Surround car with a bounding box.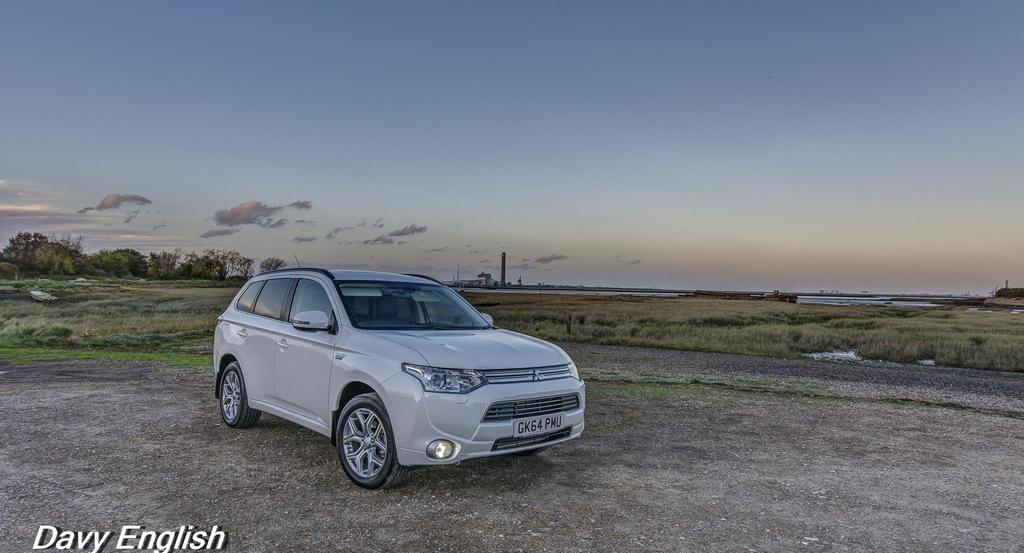
(213,270,587,488).
